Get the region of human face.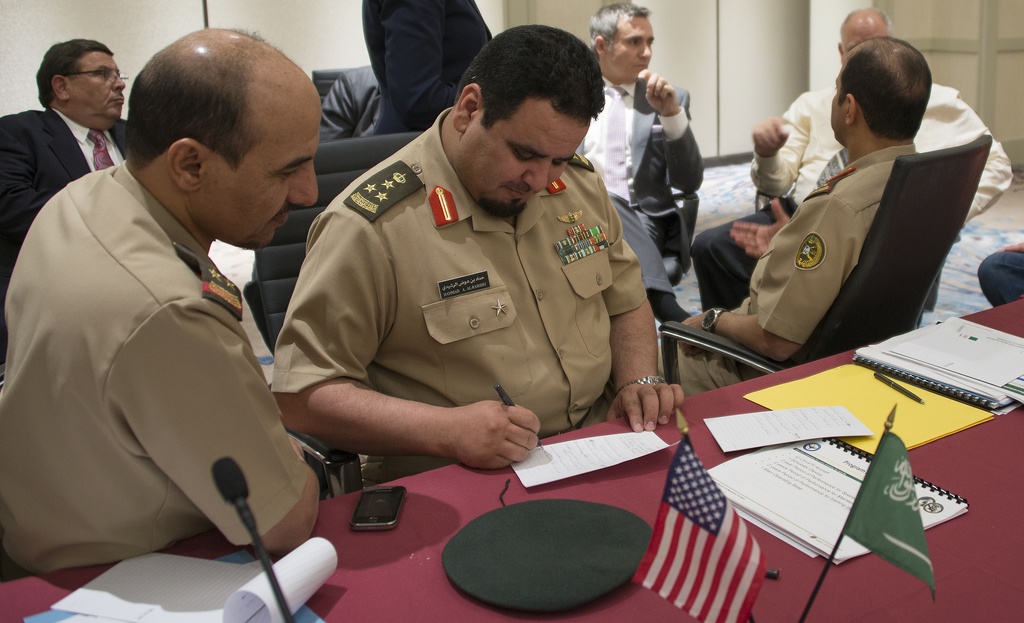
<region>831, 72, 842, 136</region>.
